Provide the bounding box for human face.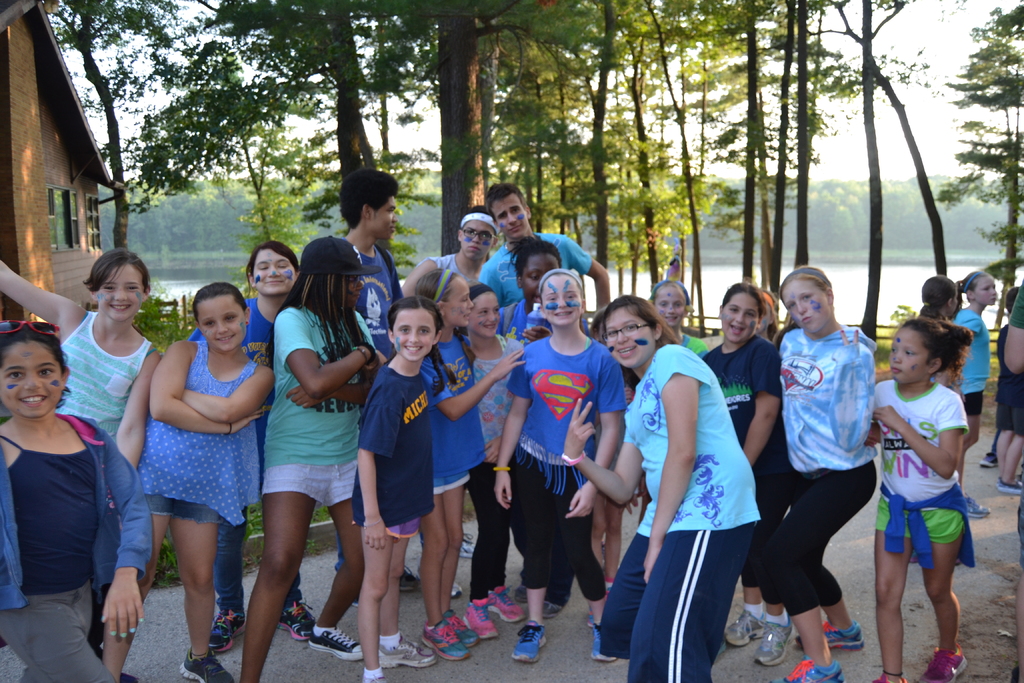
bbox(973, 276, 998, 302).
